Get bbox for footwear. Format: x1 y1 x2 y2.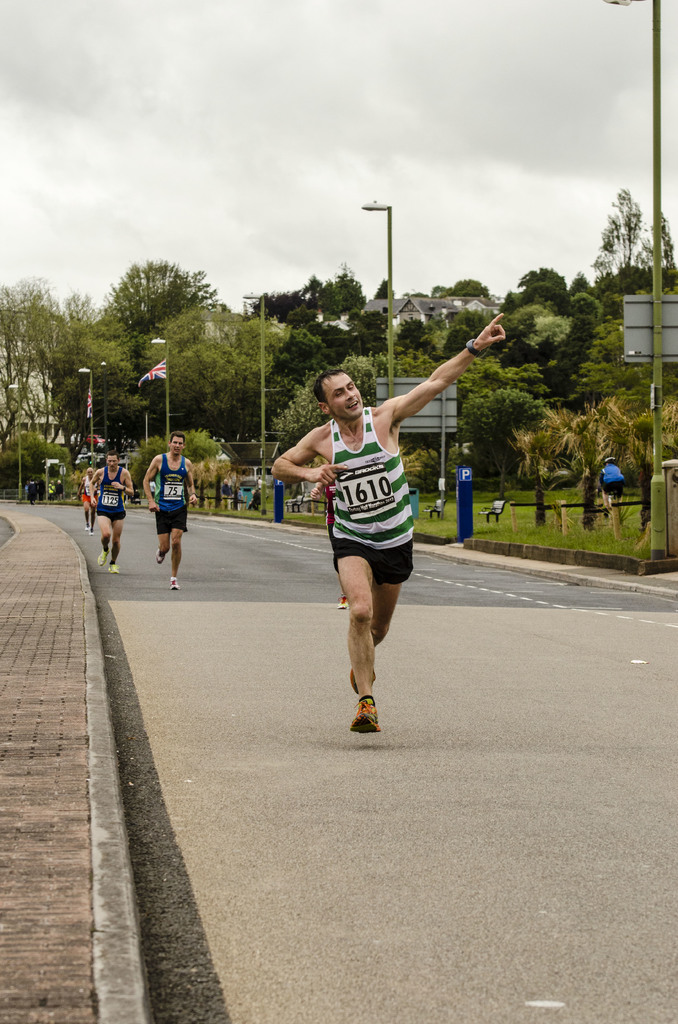
109 554 125 572.
